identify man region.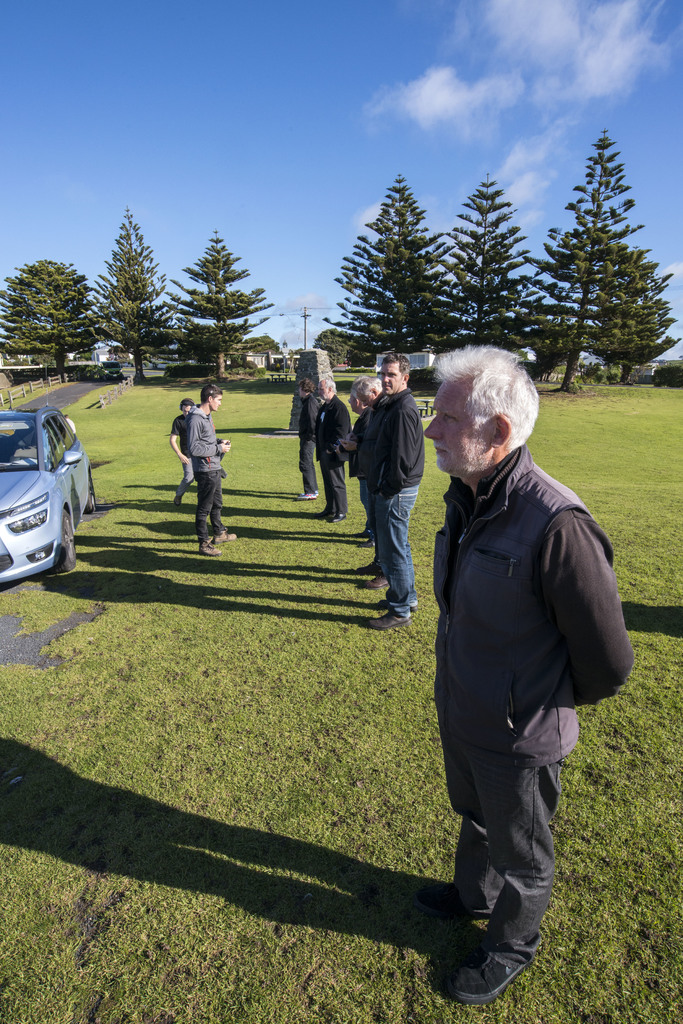
Region: rect(340, 354, 427, 637).
